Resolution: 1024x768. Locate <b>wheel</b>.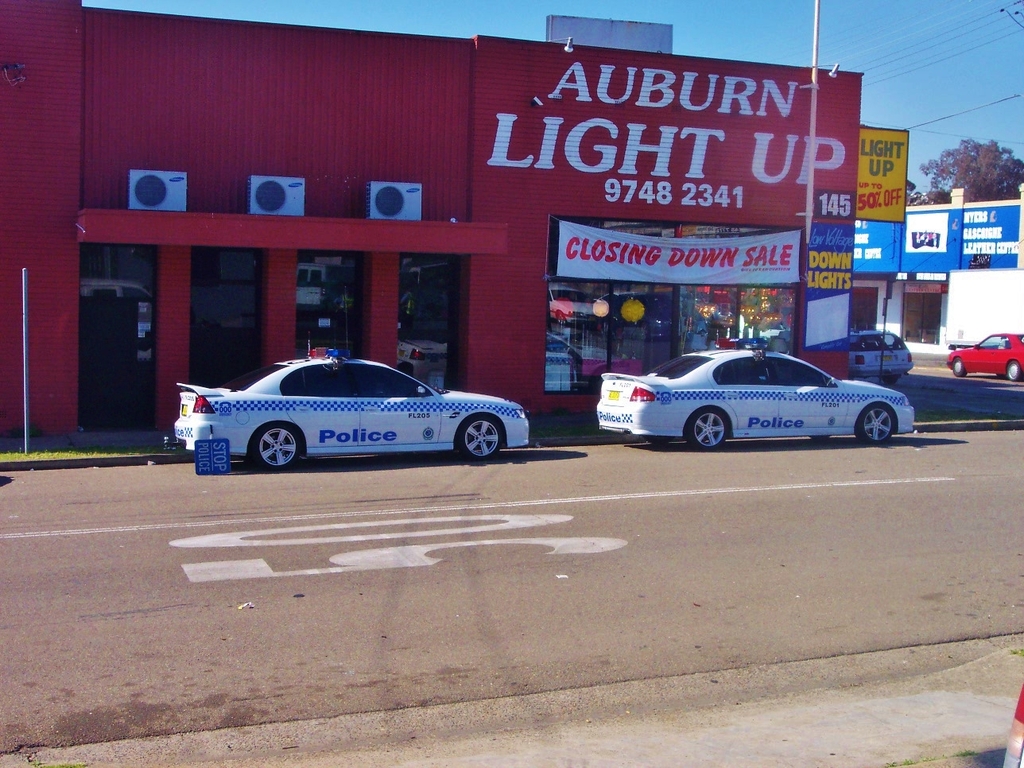
[left=253, top=423, right=304, bottom=475].
